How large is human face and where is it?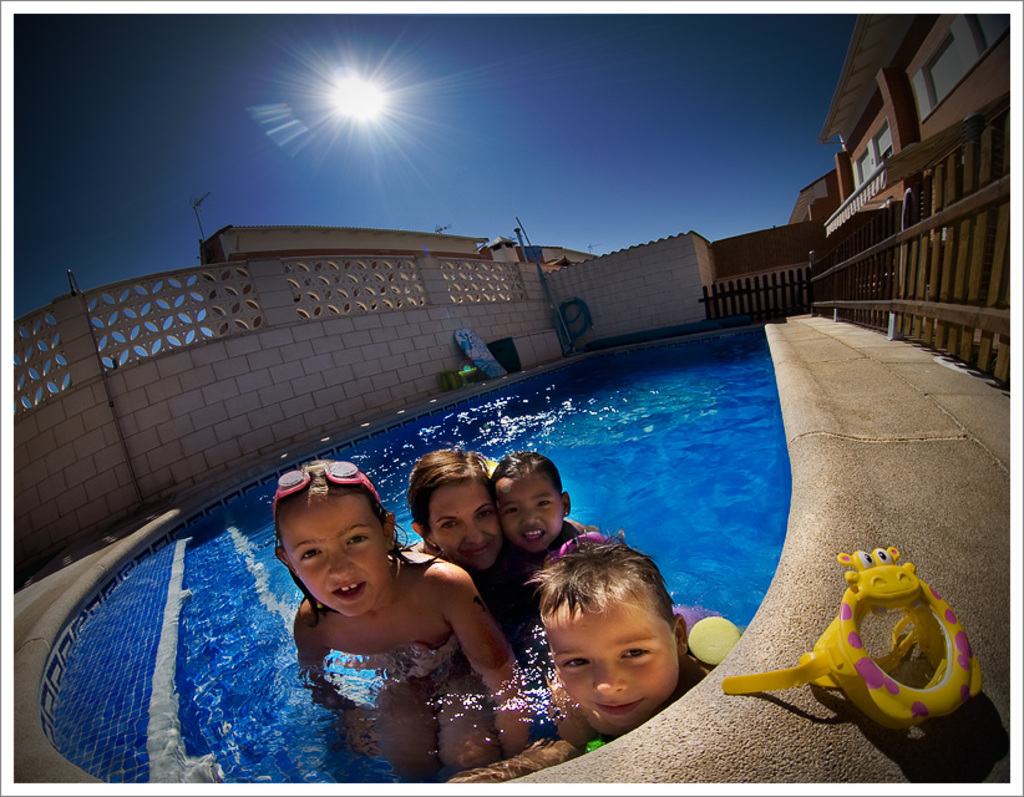
Bounding box: locate(547, 579, 684, 726).
